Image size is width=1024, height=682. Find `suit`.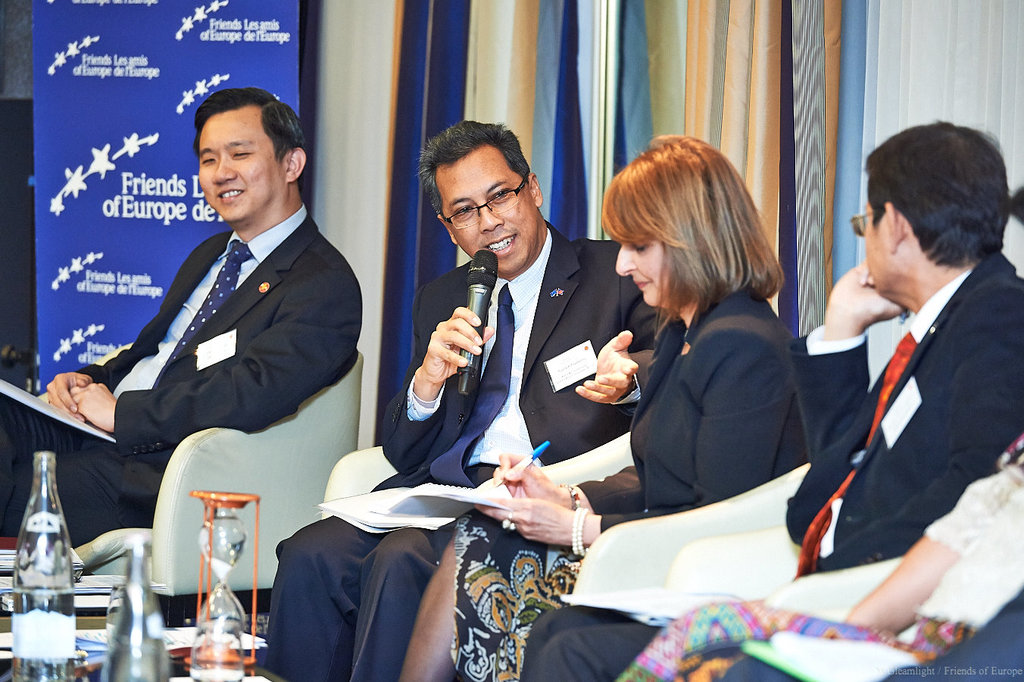
67, 122, 348, 534.
